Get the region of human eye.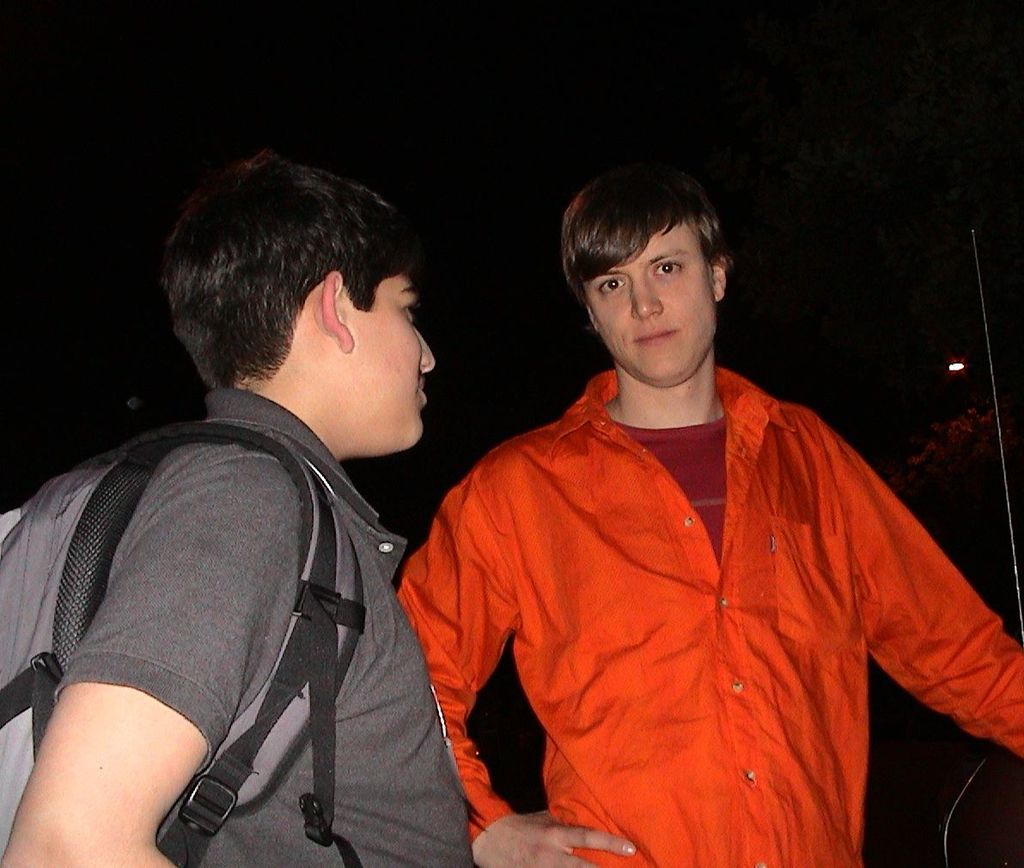
<region>652, 259, 682, 273</region>.
